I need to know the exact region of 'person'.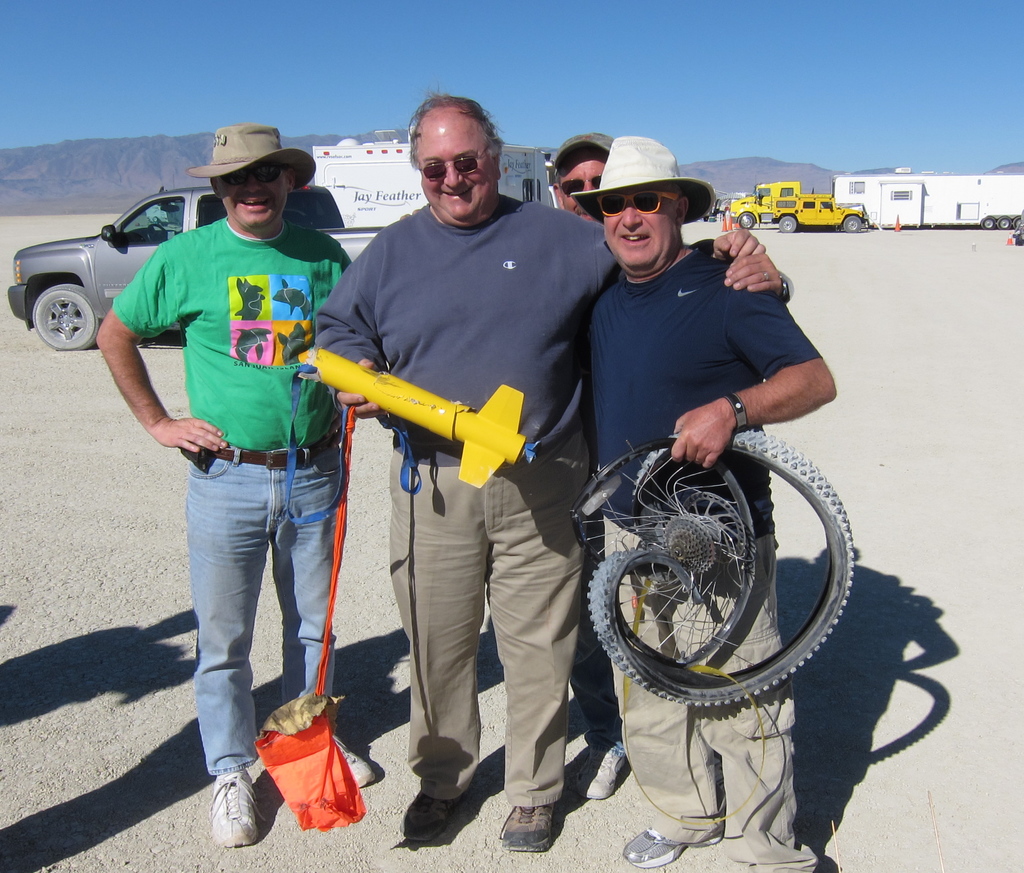
Region: 540, 132, 794, 800.
